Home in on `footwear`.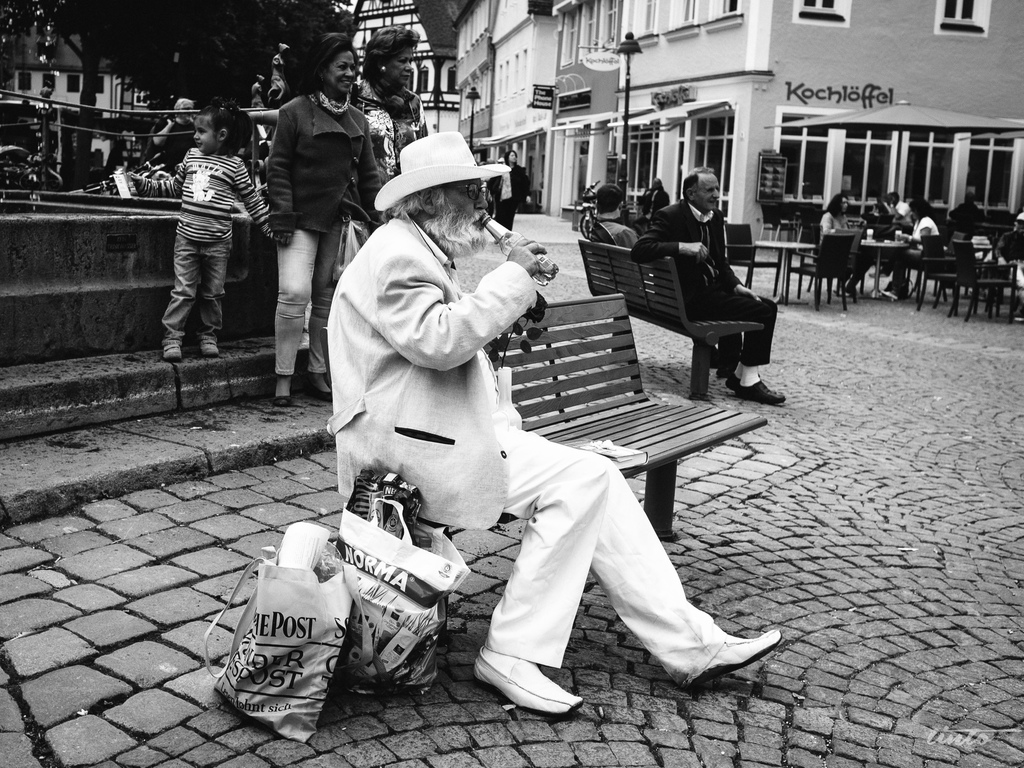
Homed in at l=471, t=646, r=583, b=719.
